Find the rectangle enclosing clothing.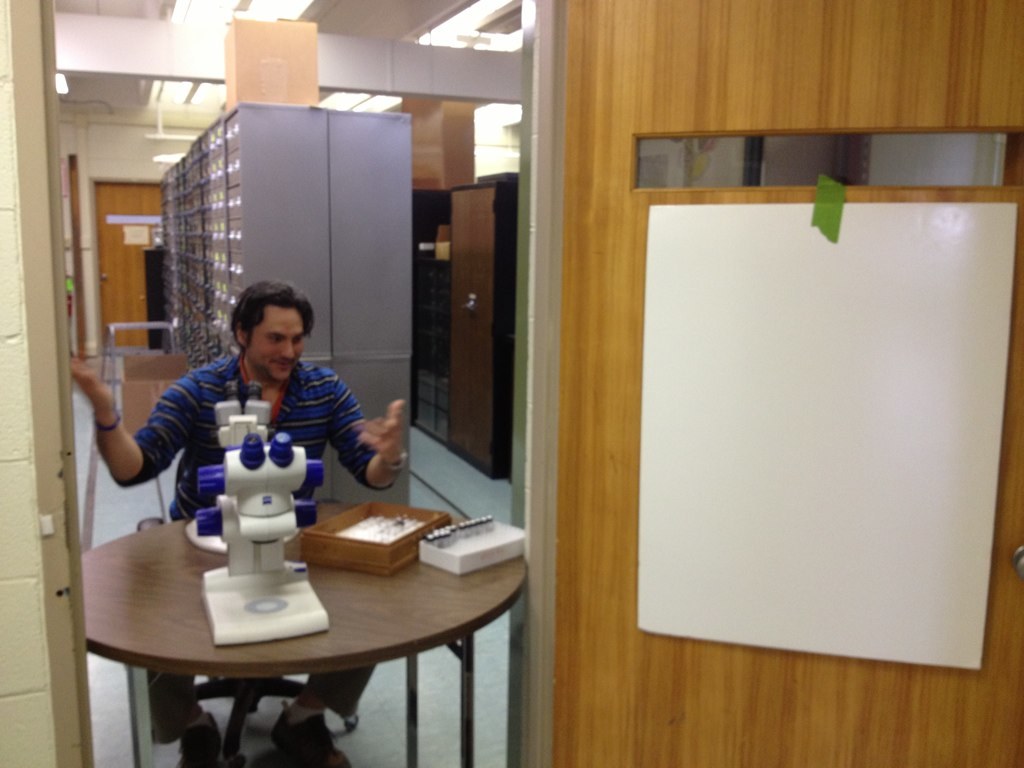
[115,351,377,750].
